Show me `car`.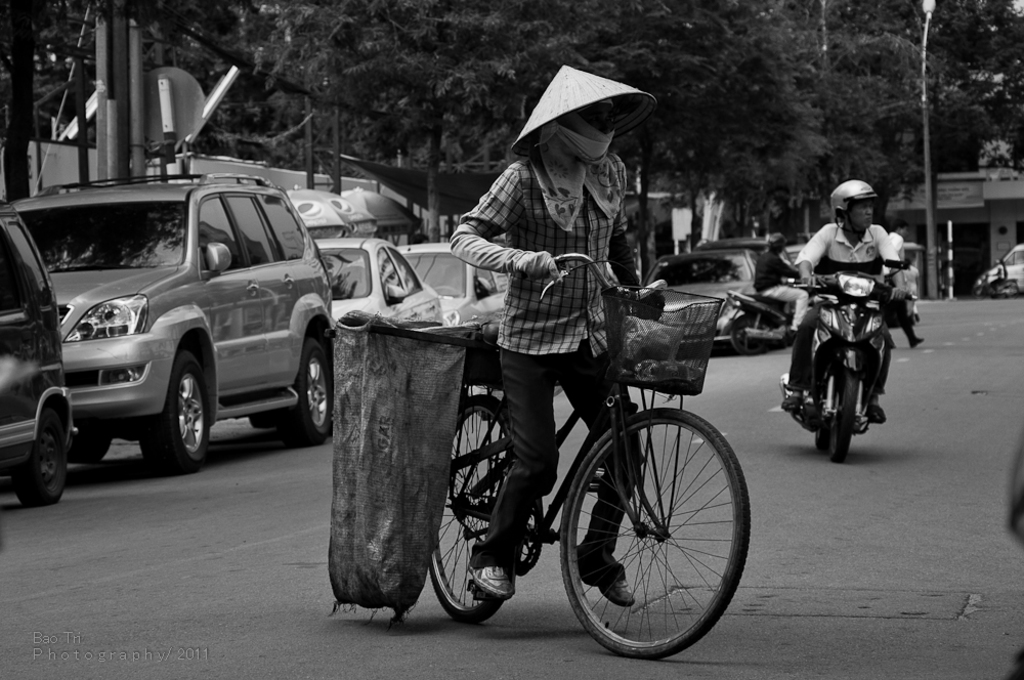
`car` is here: left=348, top=241, right=511, bottom=325.
